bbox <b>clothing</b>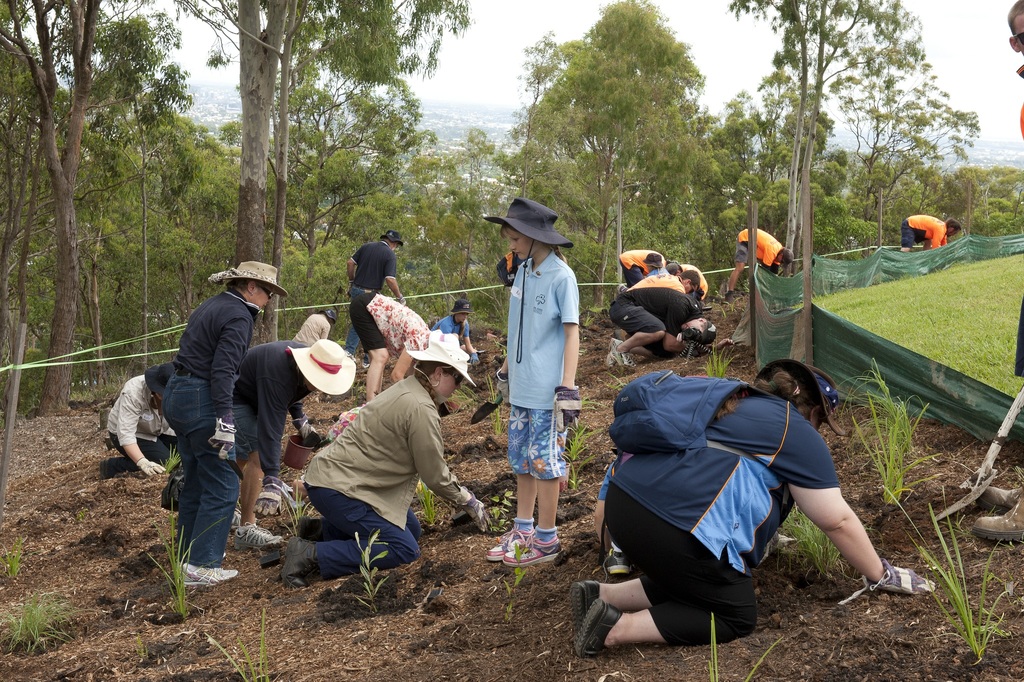
detection(169, 281, 258, 565)
